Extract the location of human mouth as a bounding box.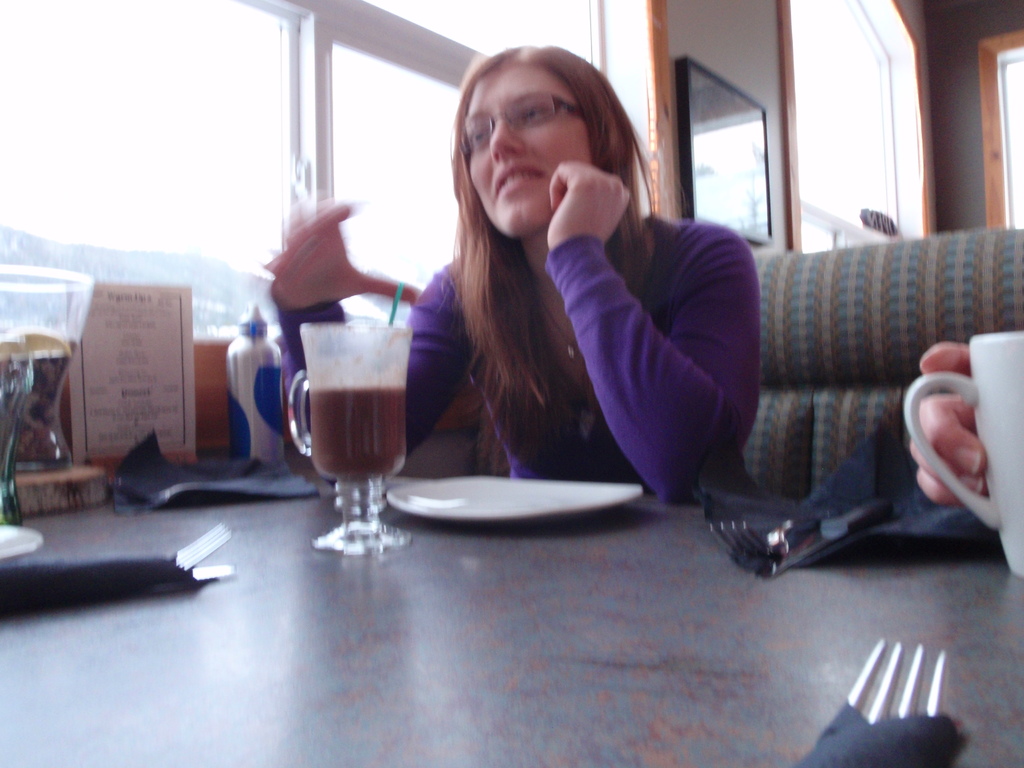
region(495, 164, 546, 198).
